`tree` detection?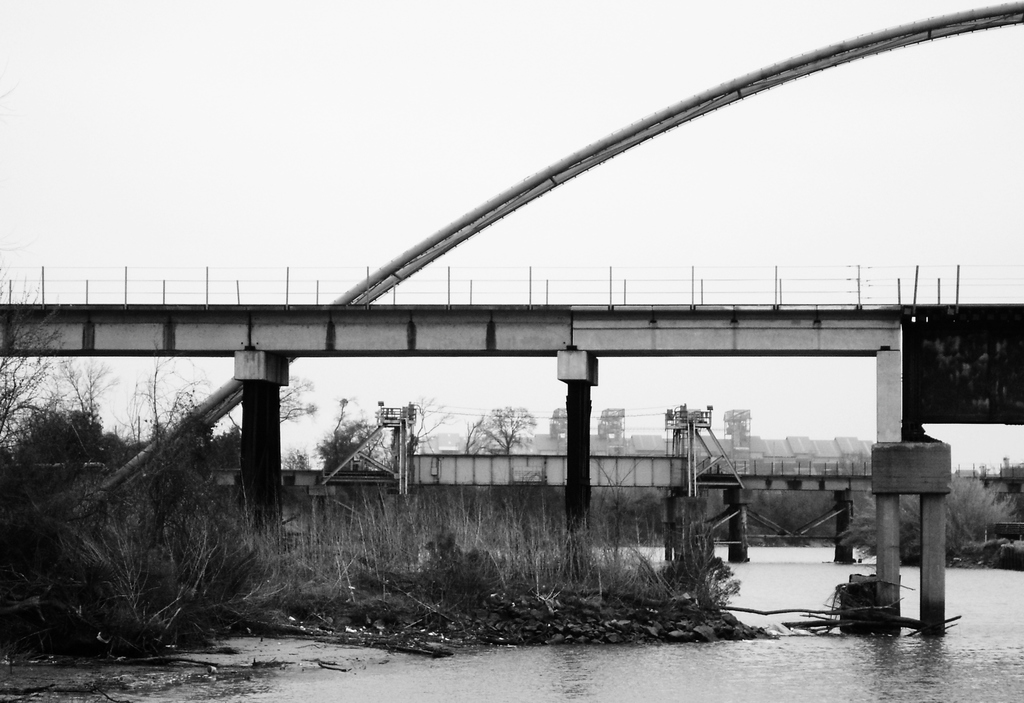
left=273, top=369, right=319, bottom=424
